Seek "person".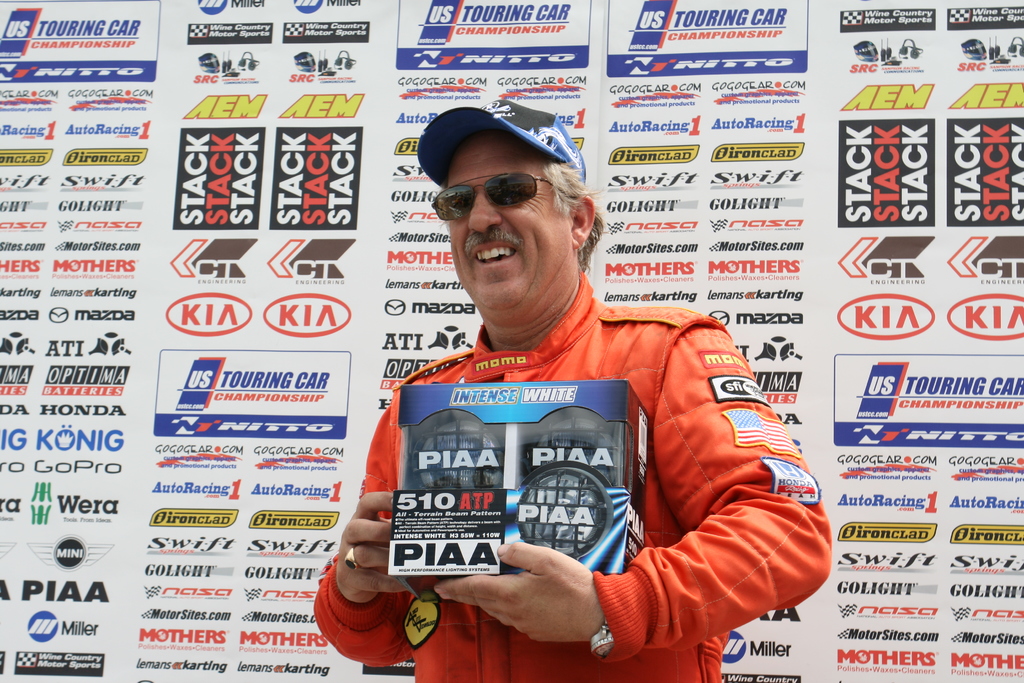
372 197 792 670.
